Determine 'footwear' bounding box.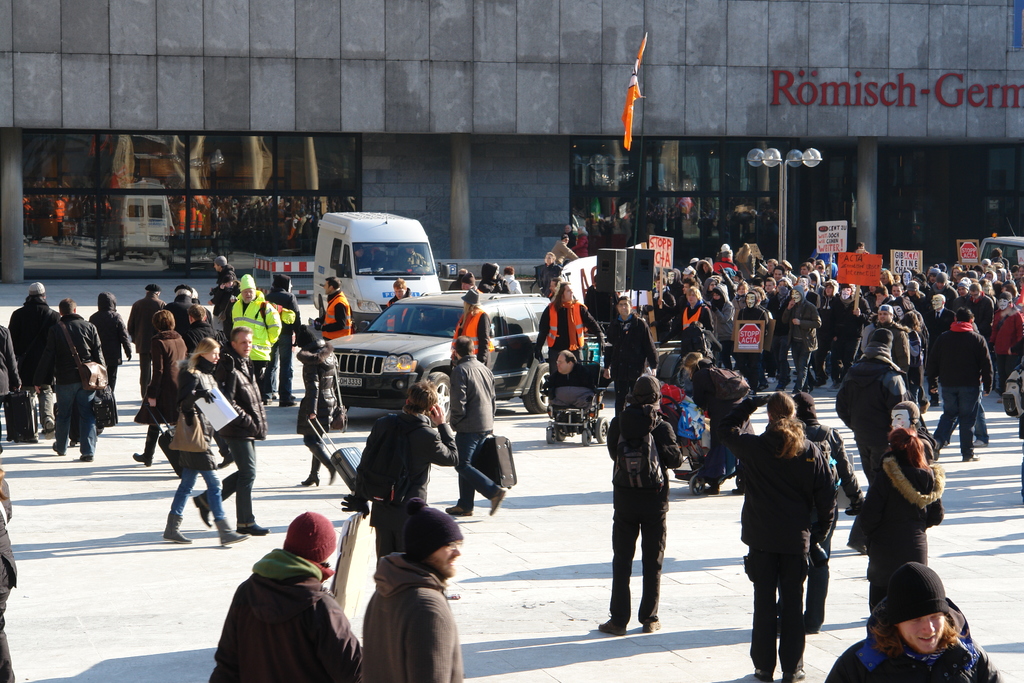
Determined: 52 440 65 456.
